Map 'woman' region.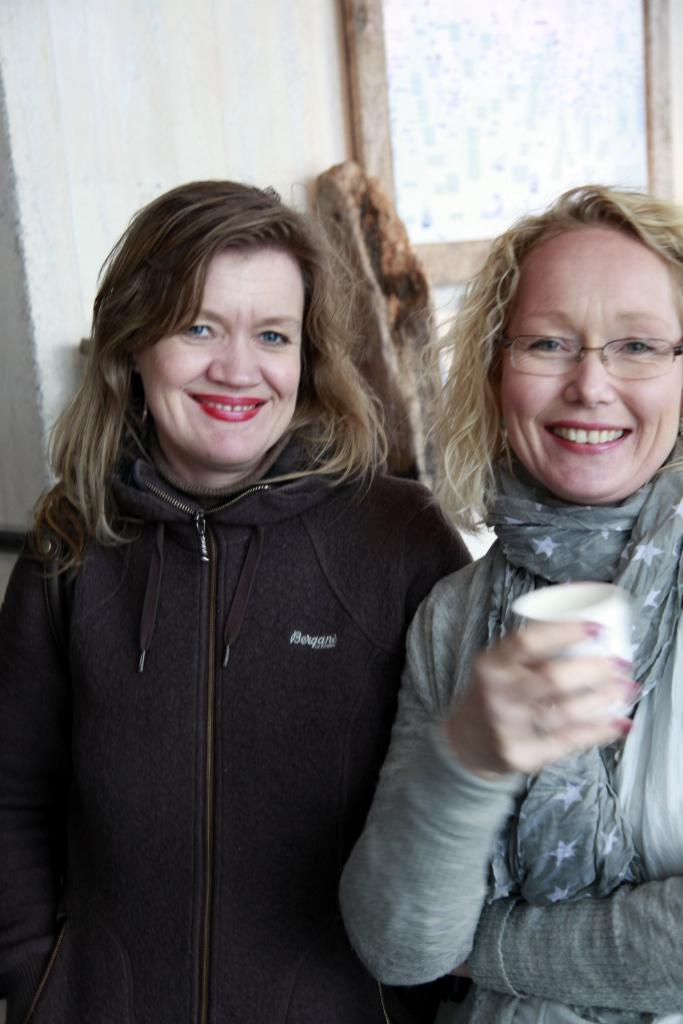
Mapped to <bbox>0, 178, 513, 1023</bbox>.
